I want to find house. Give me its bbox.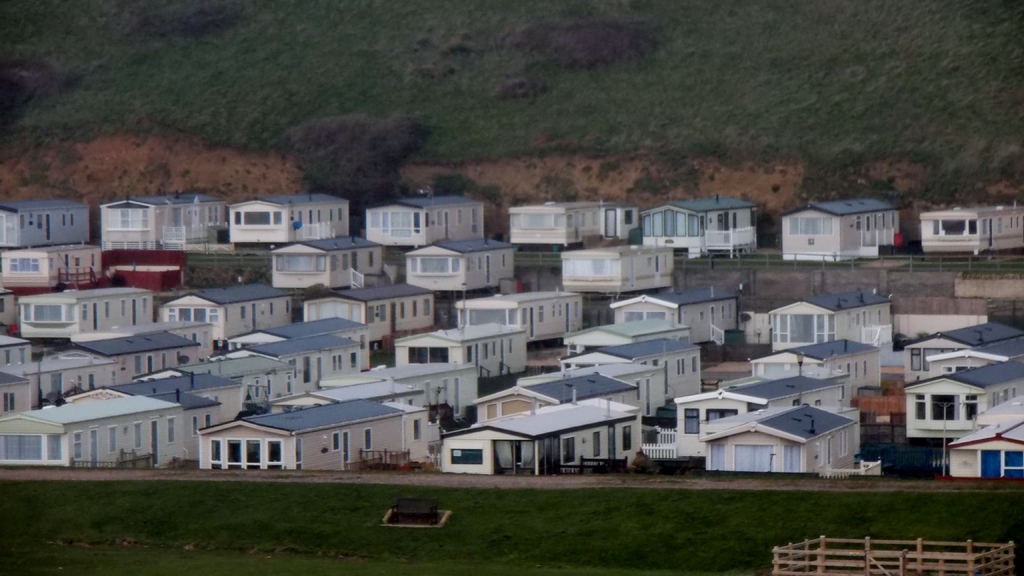
BBox(920, 204, 1023, 257).
